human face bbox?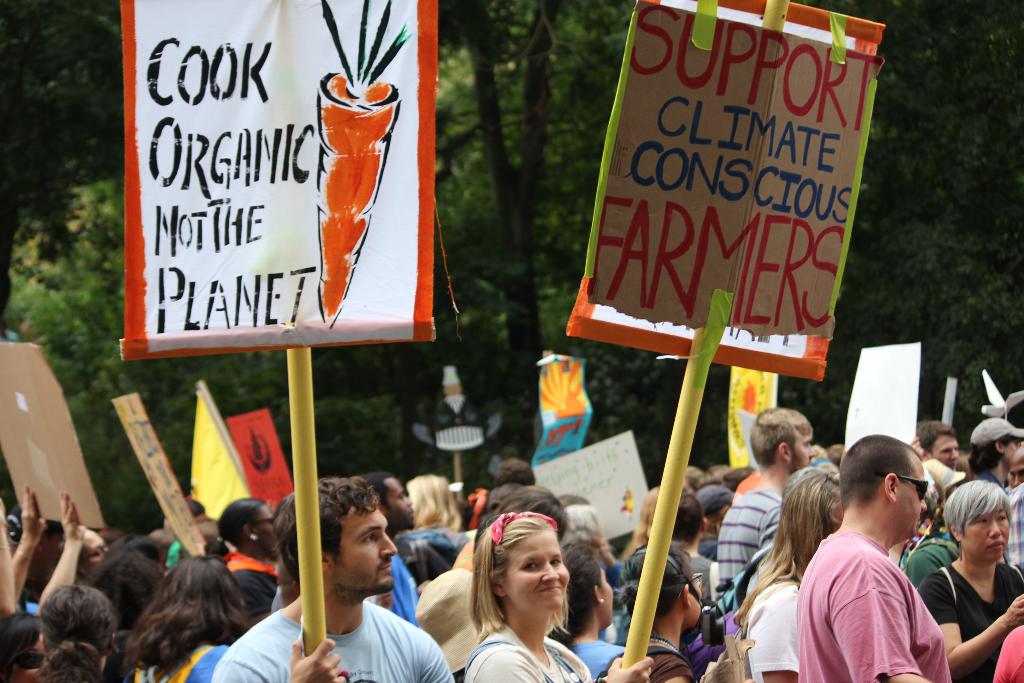
(932, 429, 960, 469)
